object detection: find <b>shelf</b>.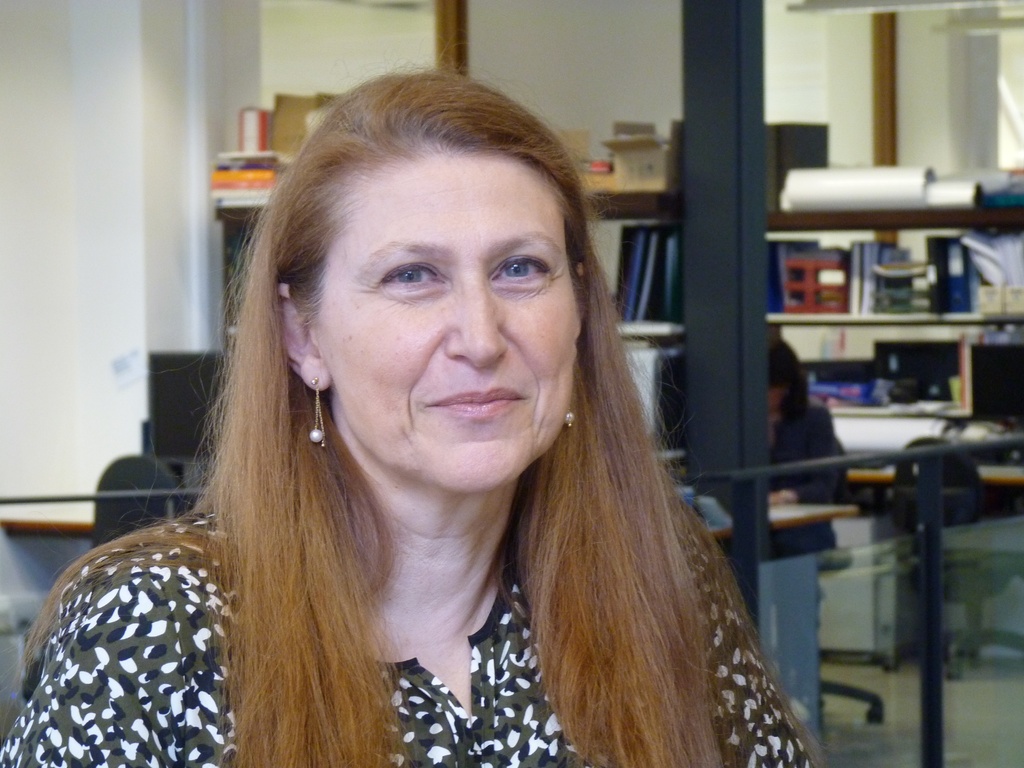
box=[771, 289, 1021, 376].
